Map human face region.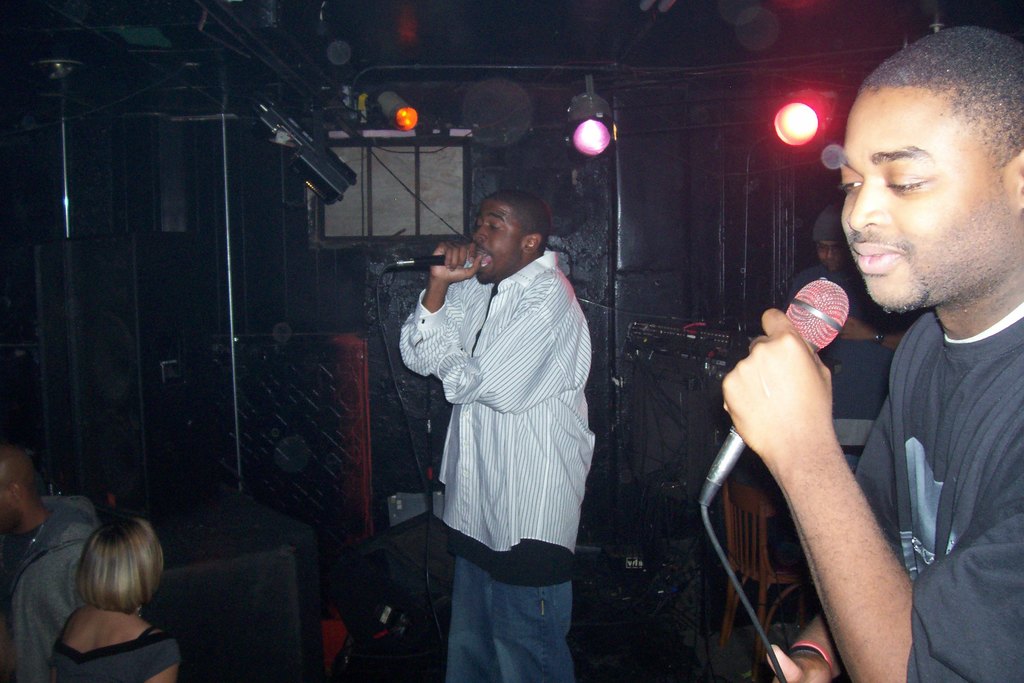
Mapped to {"left": 470, "top": 194, "right": 521, "bottom": 284}.
